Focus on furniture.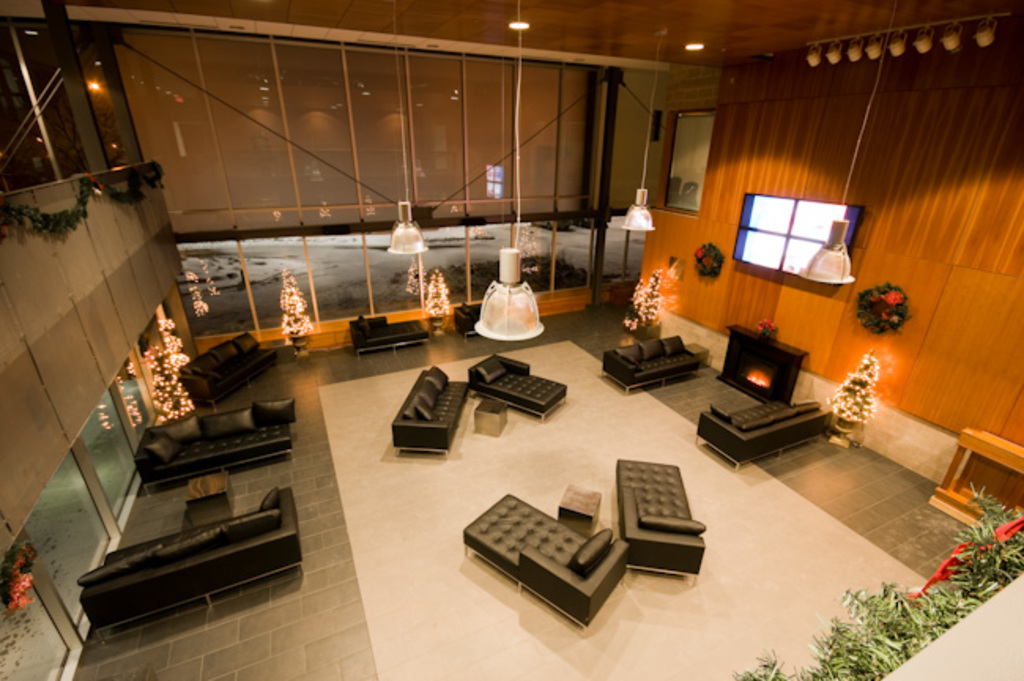
Focused at (134, 402, 296, 495).
